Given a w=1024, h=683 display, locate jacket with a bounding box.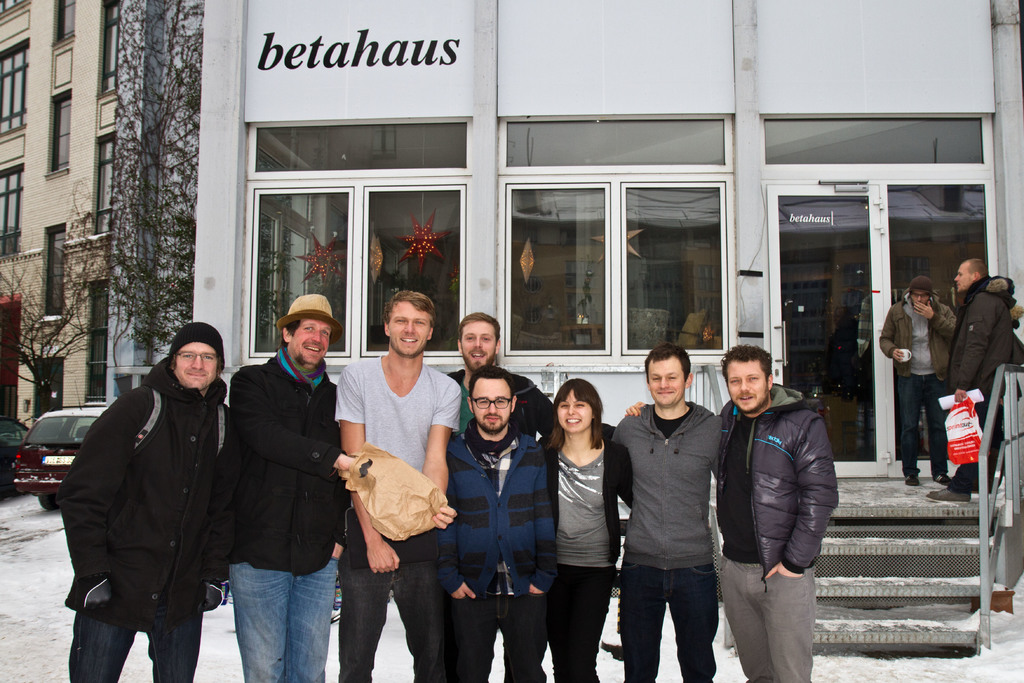
Located: crop(61, 328, 236, 634).
